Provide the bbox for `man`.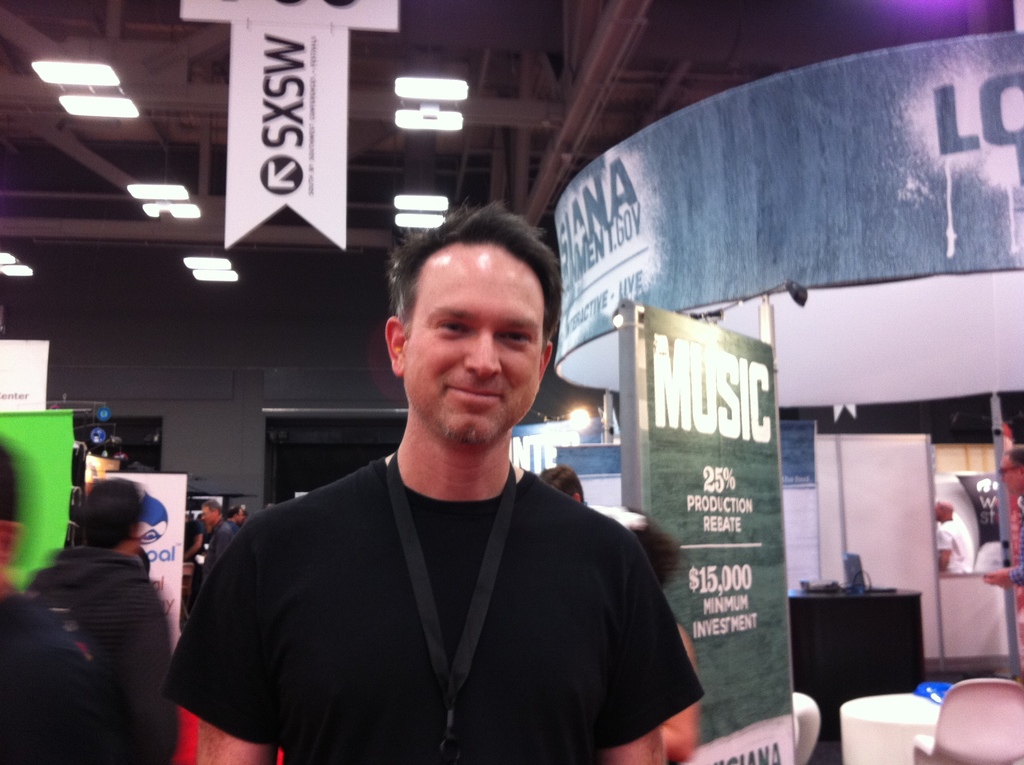
x1=198, y1=497, x2=232, y2=561.
